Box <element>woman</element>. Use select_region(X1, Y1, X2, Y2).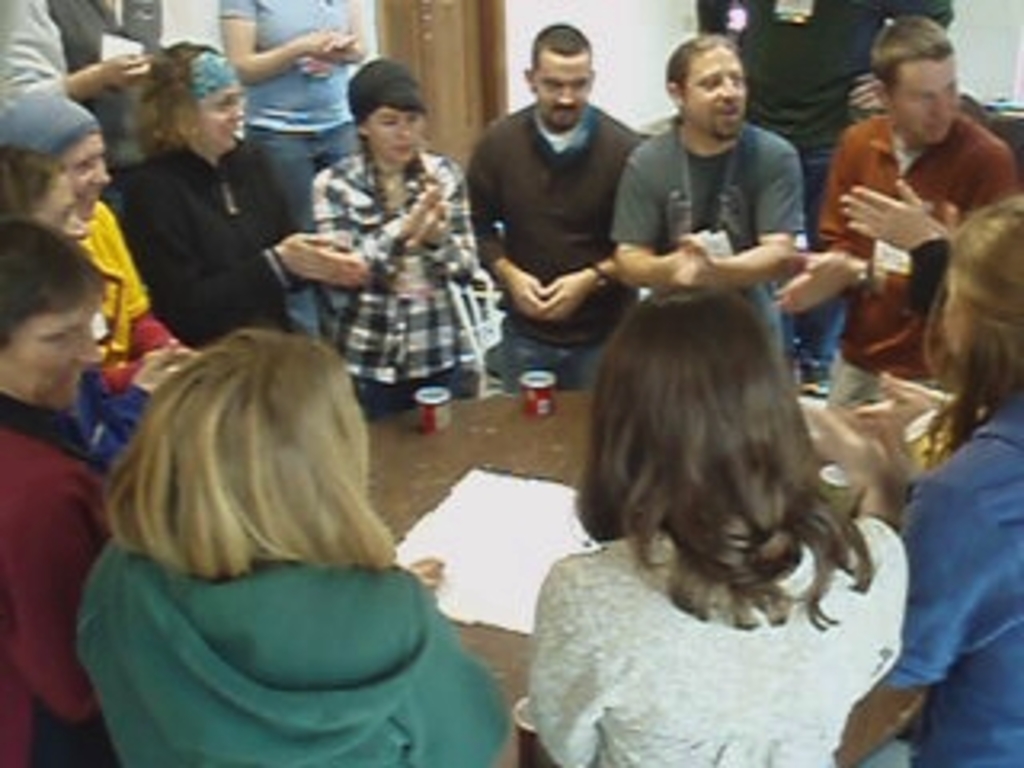
select_region(122, 45, 365, 365).
